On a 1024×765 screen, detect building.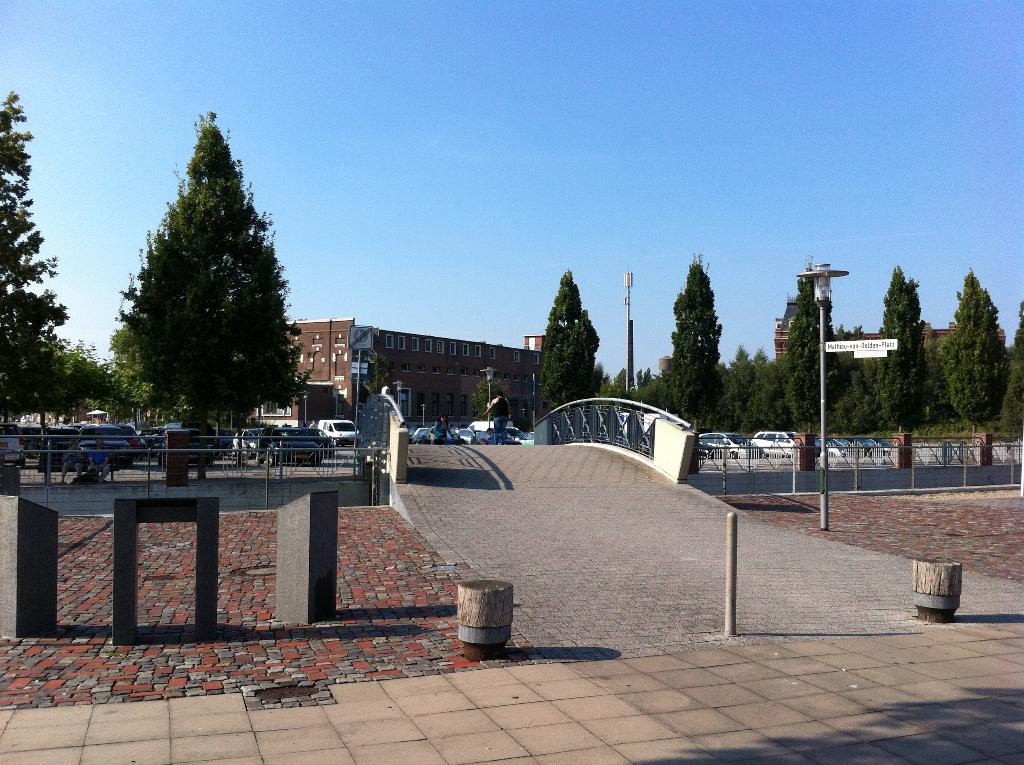
[left=775, top=293, right=1005, bottom=364].
